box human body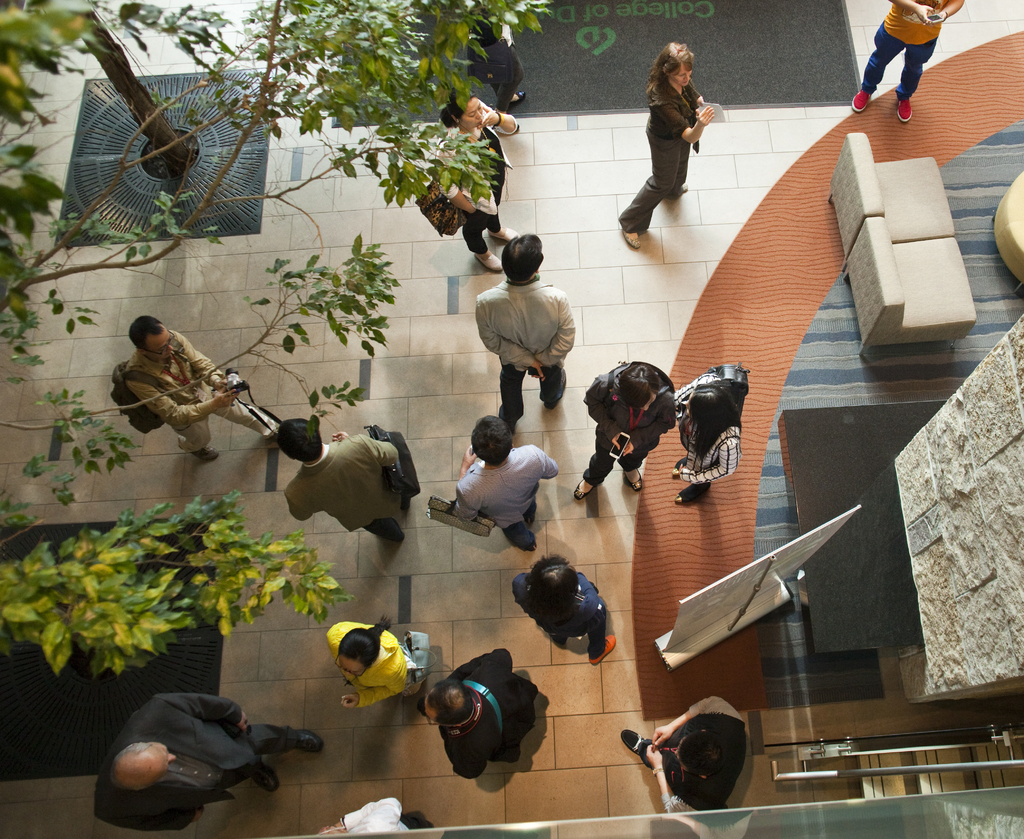
locate(120, 314, 275, 452)
